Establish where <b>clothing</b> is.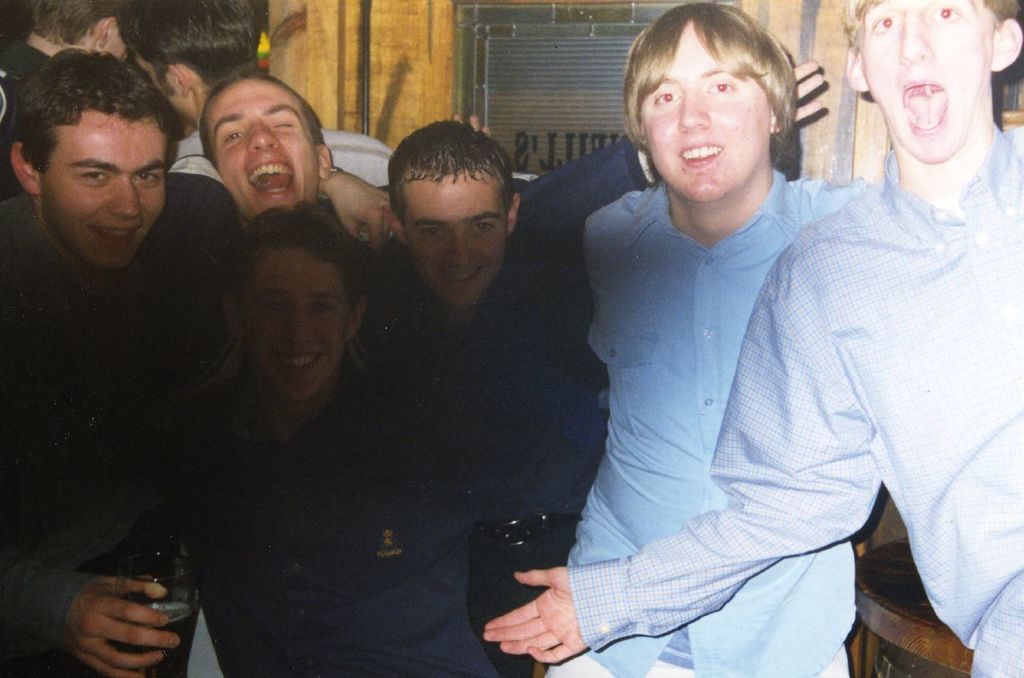
Established at {"left": 442, "top": 134, "right": 612, "bottom": 516}.
